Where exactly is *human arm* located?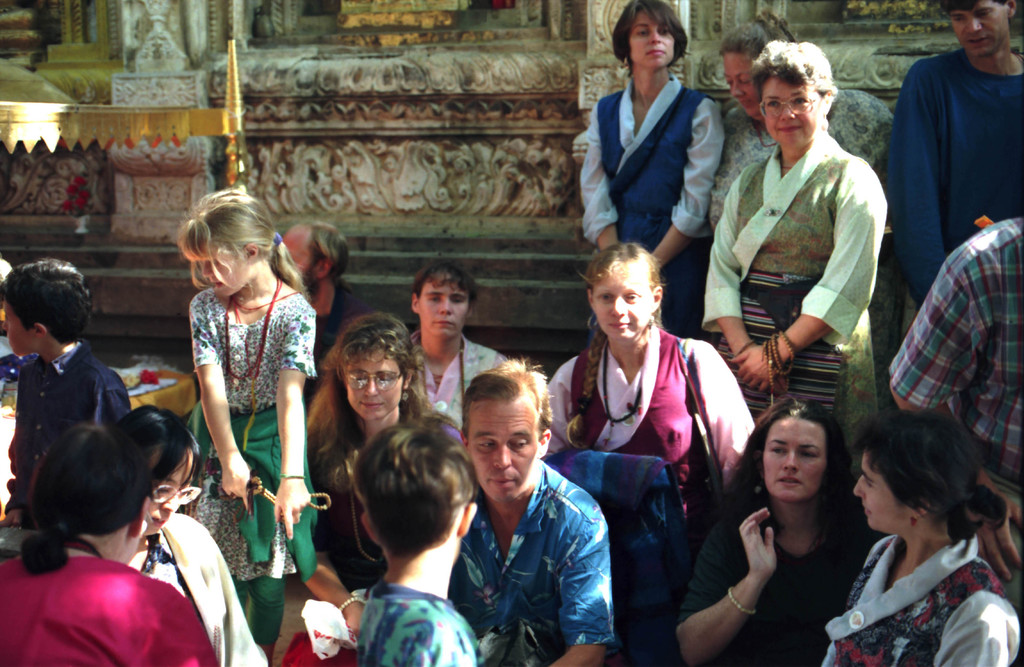
Its bounding box is 700/511/817/663.
